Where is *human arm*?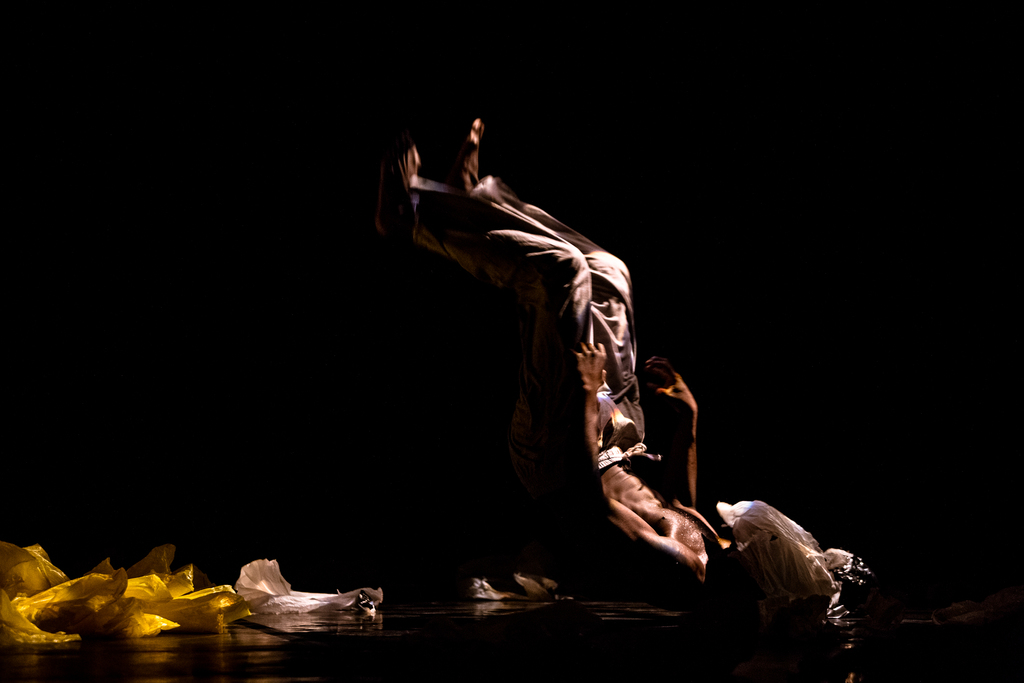
{"x1": 641, "y1": 358, "x2": 698, "y2": 511}.
